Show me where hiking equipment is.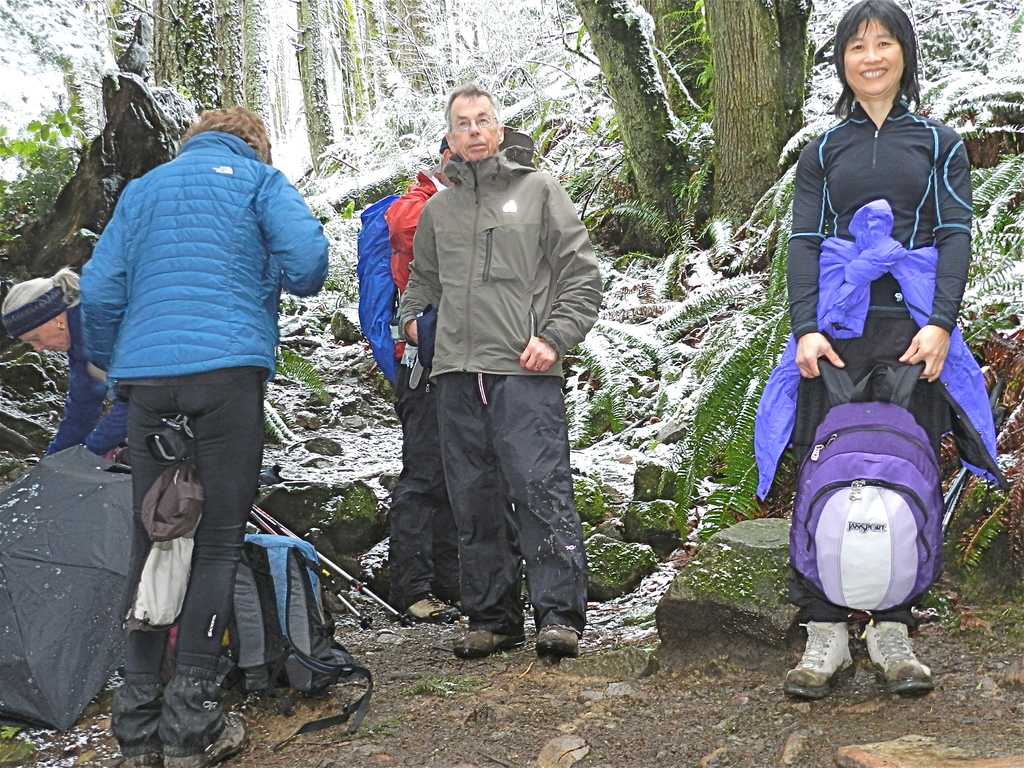
hiking equipment is at [x1=356, y1=192, x2=412, y2=394].
